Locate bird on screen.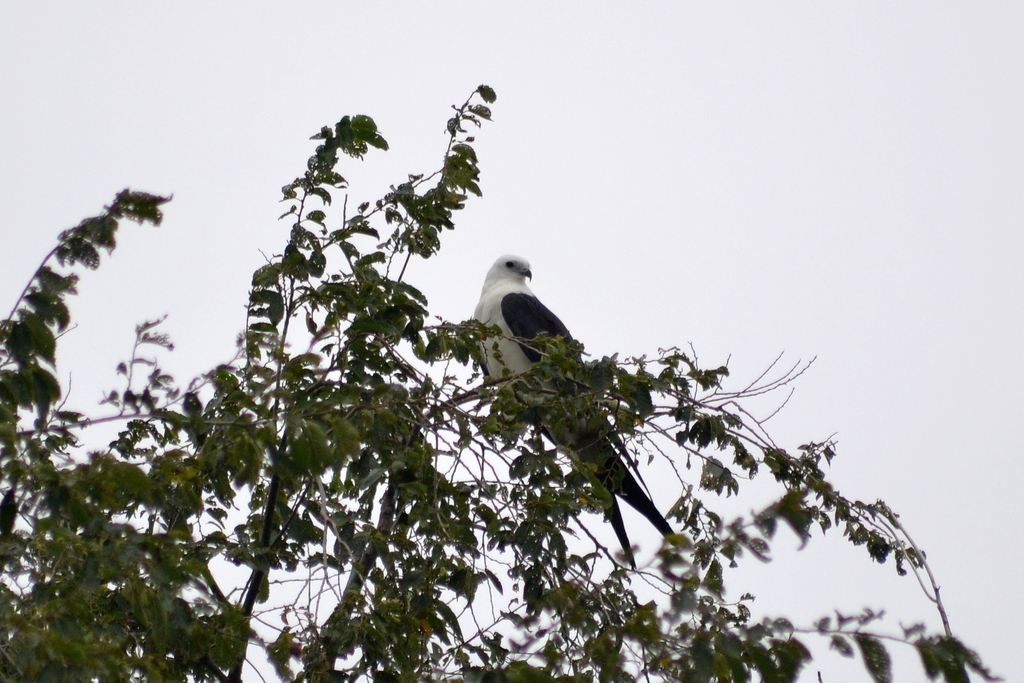
On screen at 463/247/684/574.
